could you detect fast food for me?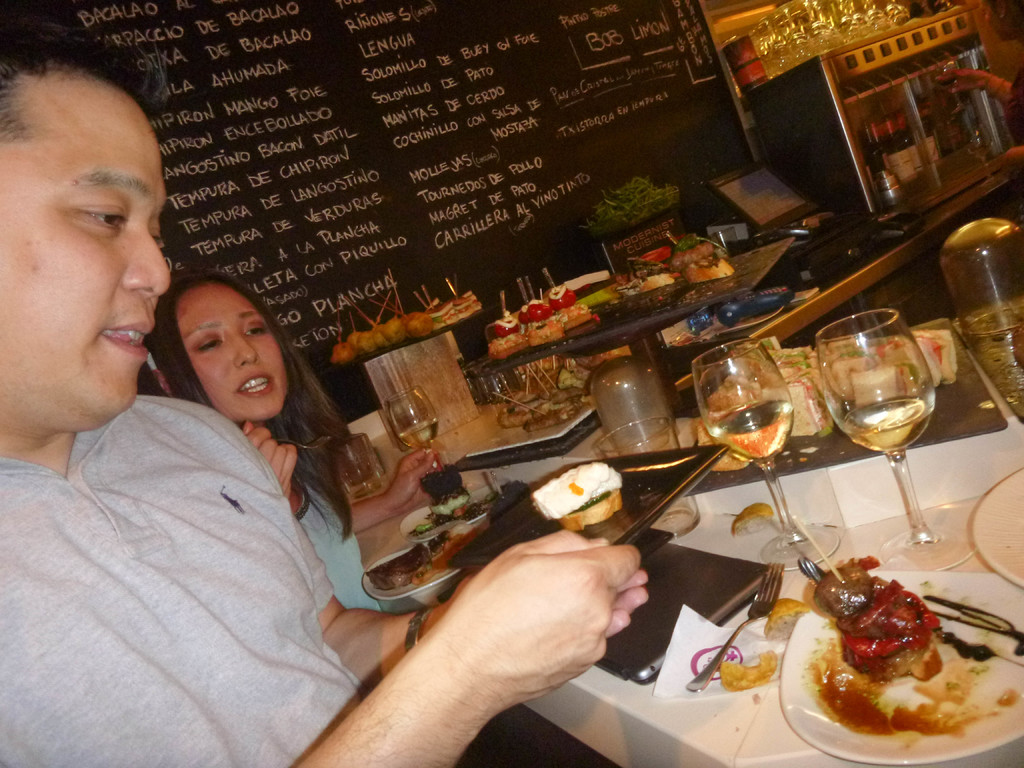
Detection result: bbox=[380, 318, 403, 344].
